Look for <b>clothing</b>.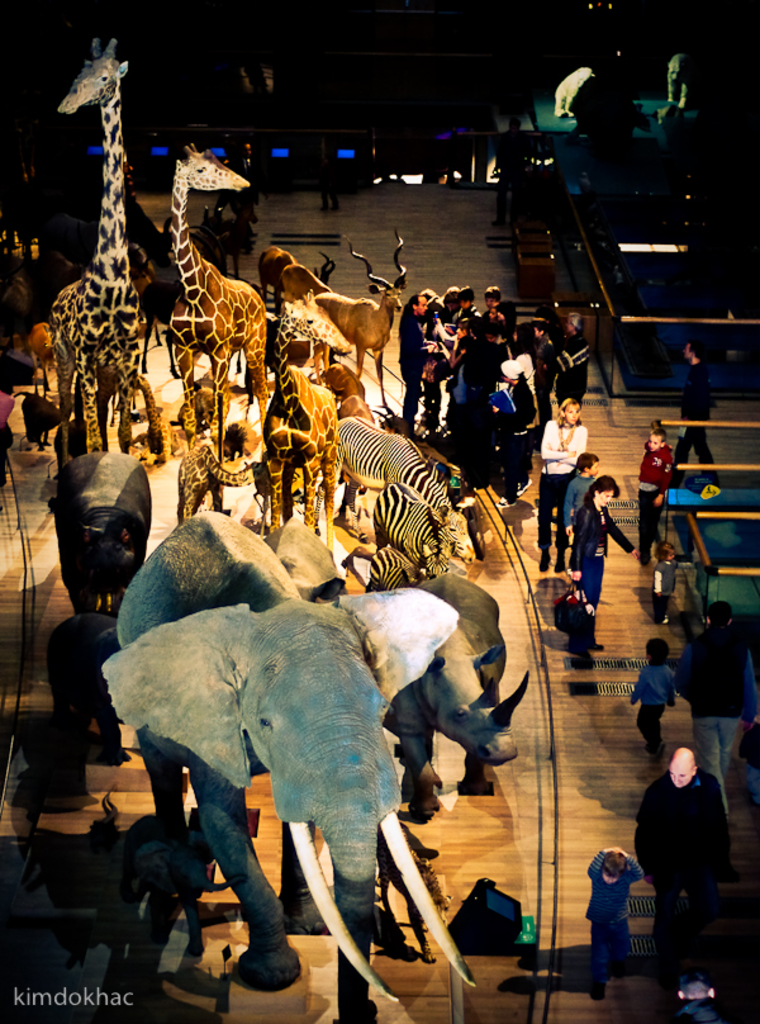
Found: {"x1": 671, "y1": 361, "x2": 719, "y2": 479}.
